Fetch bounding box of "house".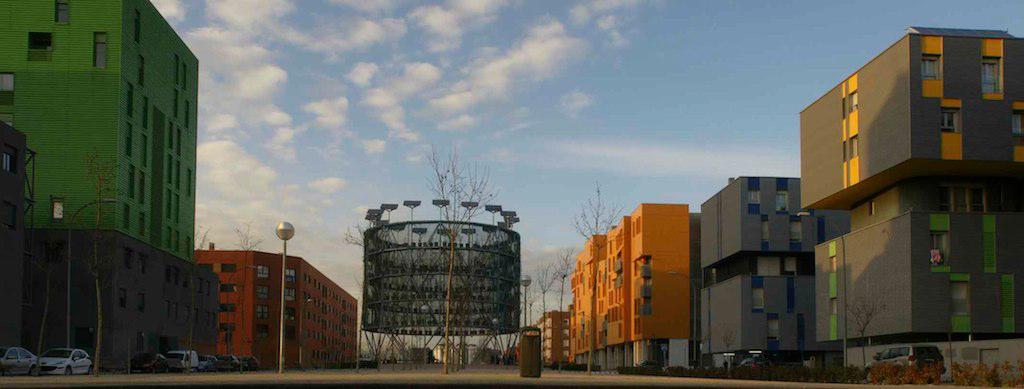
Bbox: box=[695, 171, 857, 375].
